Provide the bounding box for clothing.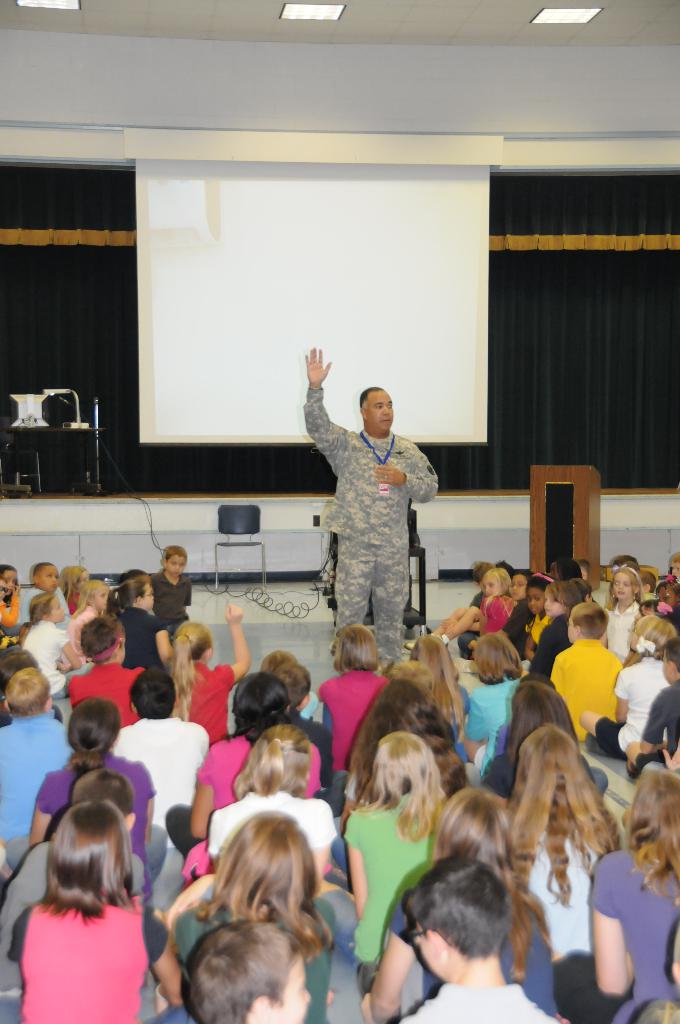
[left=638, top=676, right=679, bottom=770].
